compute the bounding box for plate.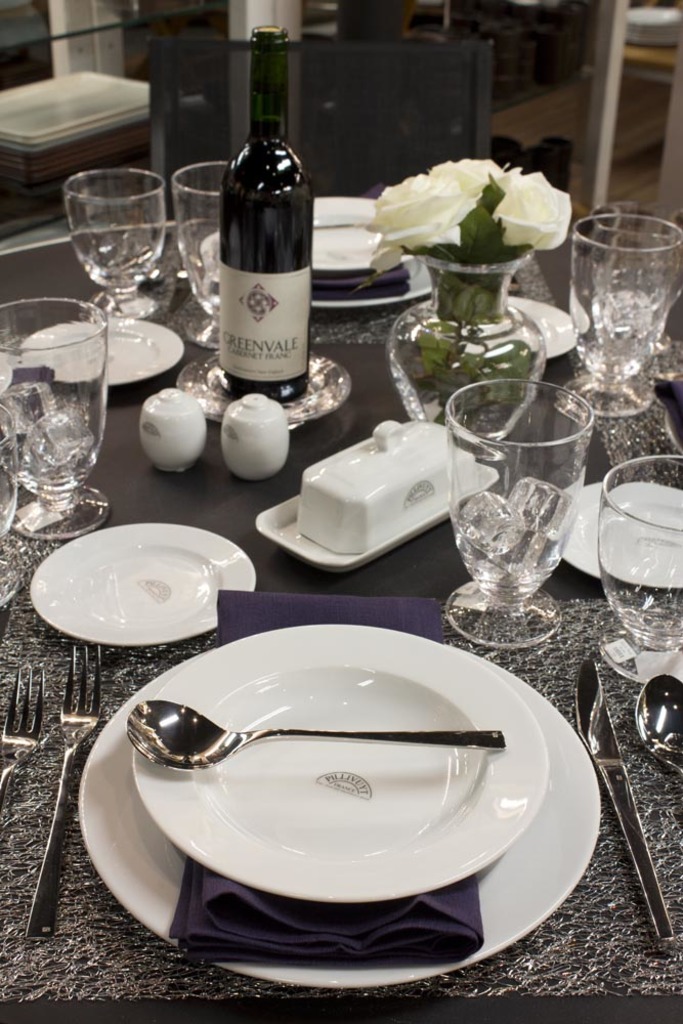
rect(566, 480, 682, 580).
